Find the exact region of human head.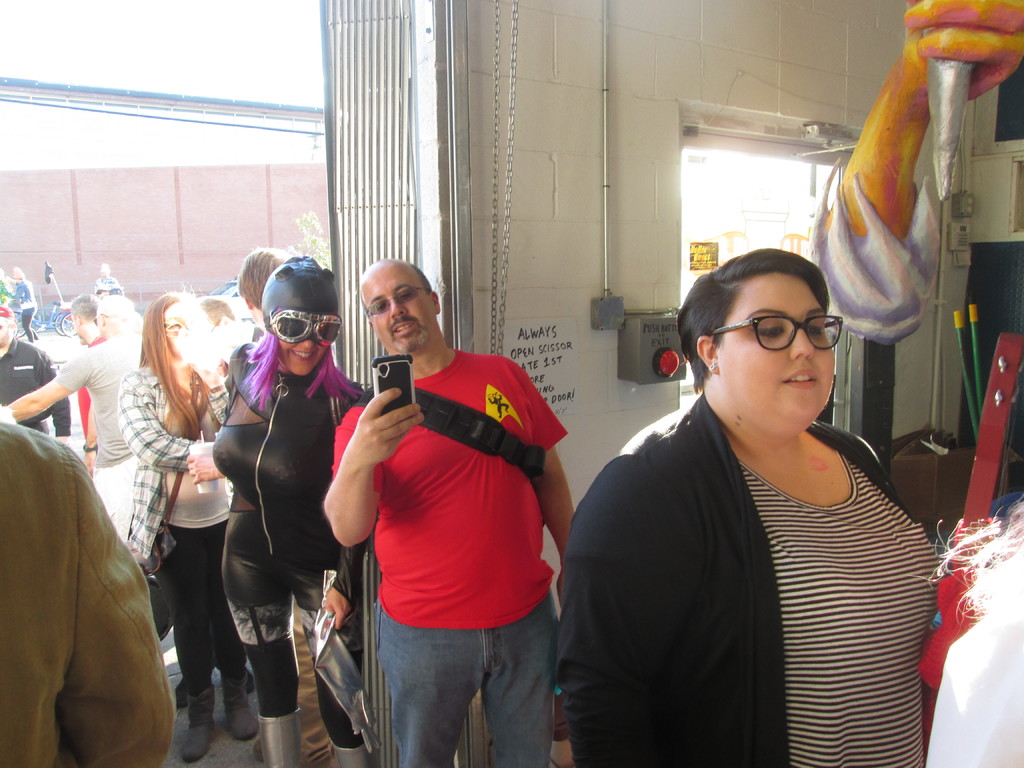
Exact region: 69,294,99,346.
